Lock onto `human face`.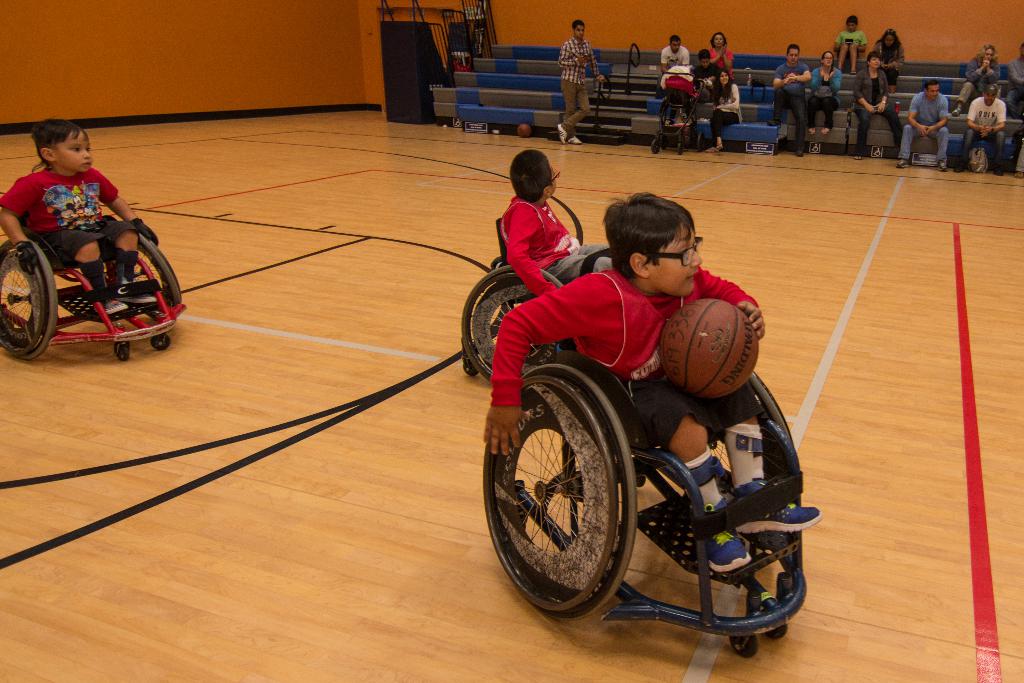
Locked: rect(986, 93, 997, 104).
